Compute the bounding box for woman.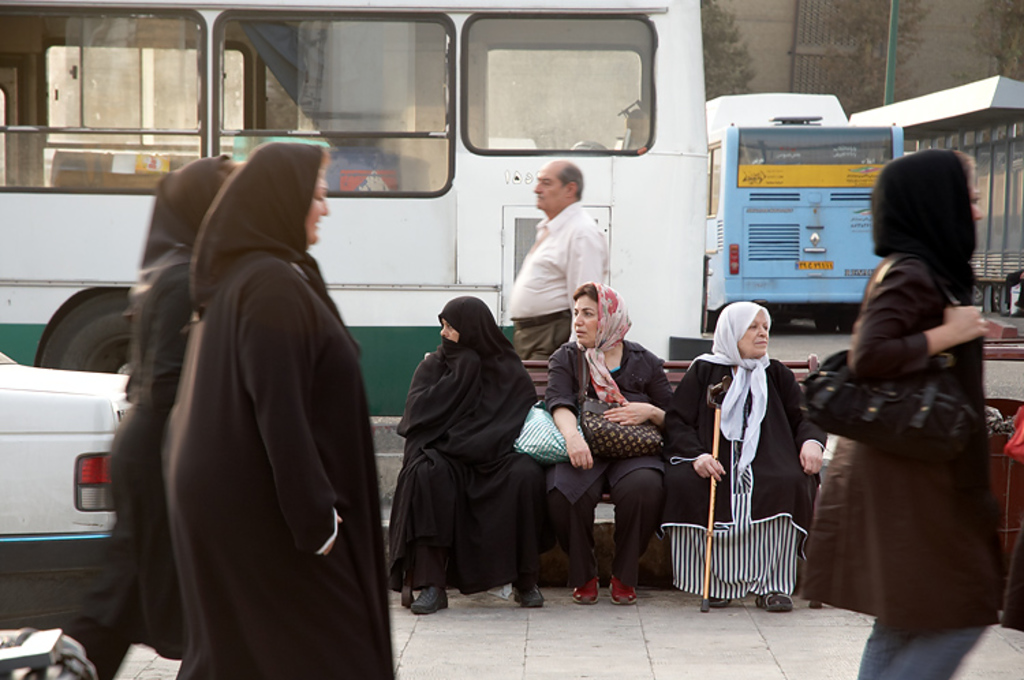
Rect(542, 281, 668, 602).
